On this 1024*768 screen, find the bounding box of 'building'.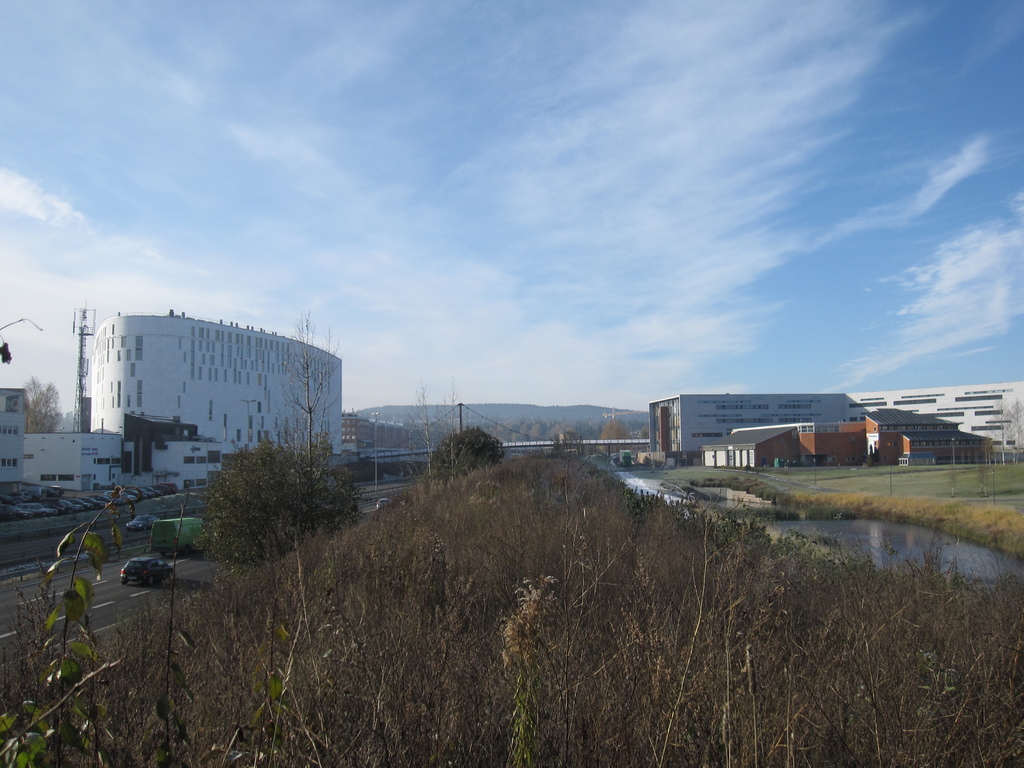
Bounding box: (left=650, top=394, right=1023, bottom=452).
